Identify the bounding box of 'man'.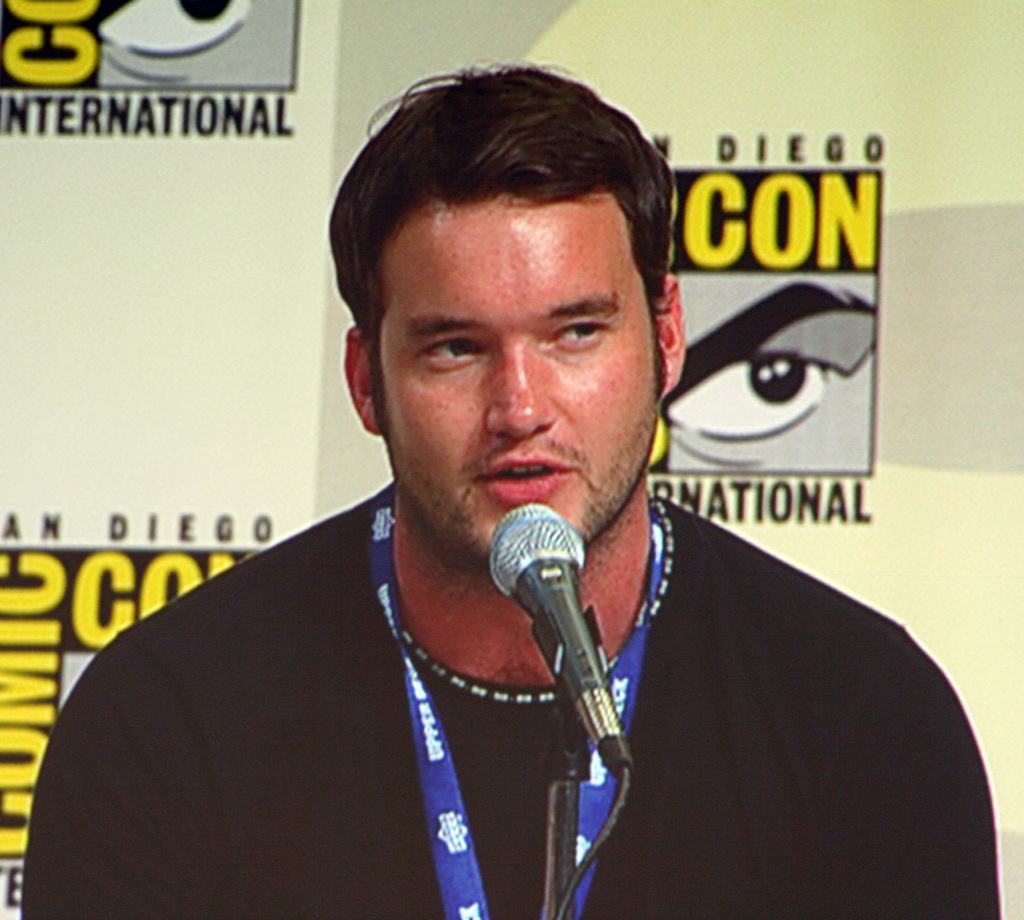
[left=33, top=111, right=933, bottom=887].
